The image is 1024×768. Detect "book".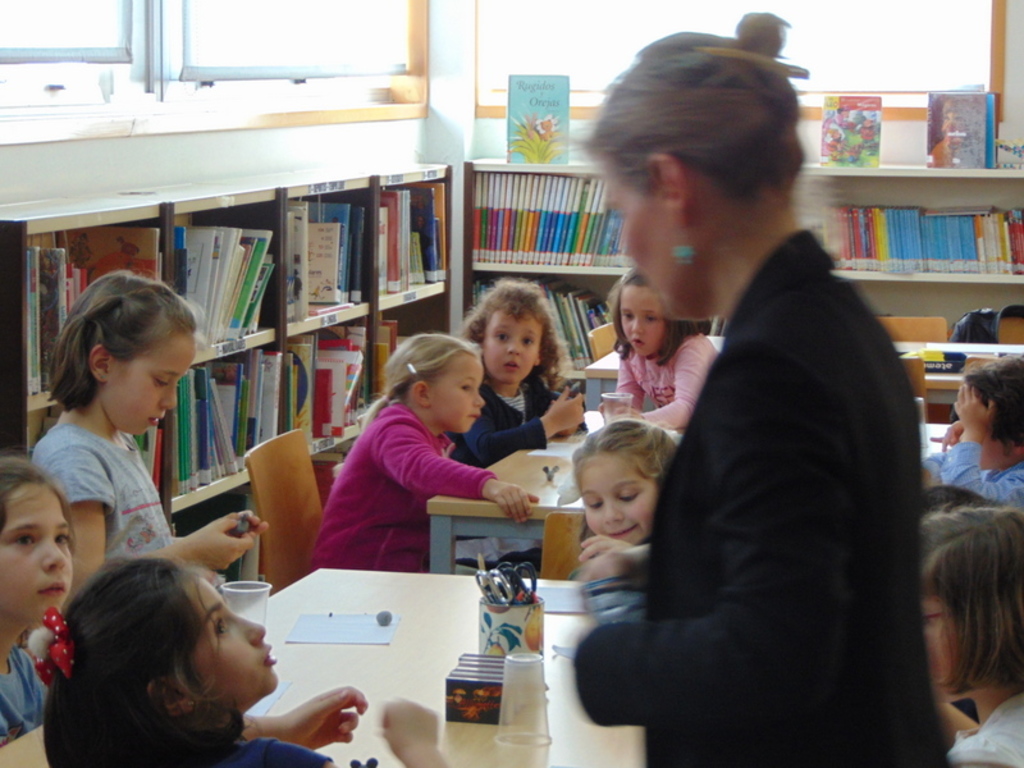
Detection: <region>184, 227, 215, 332</region>.
